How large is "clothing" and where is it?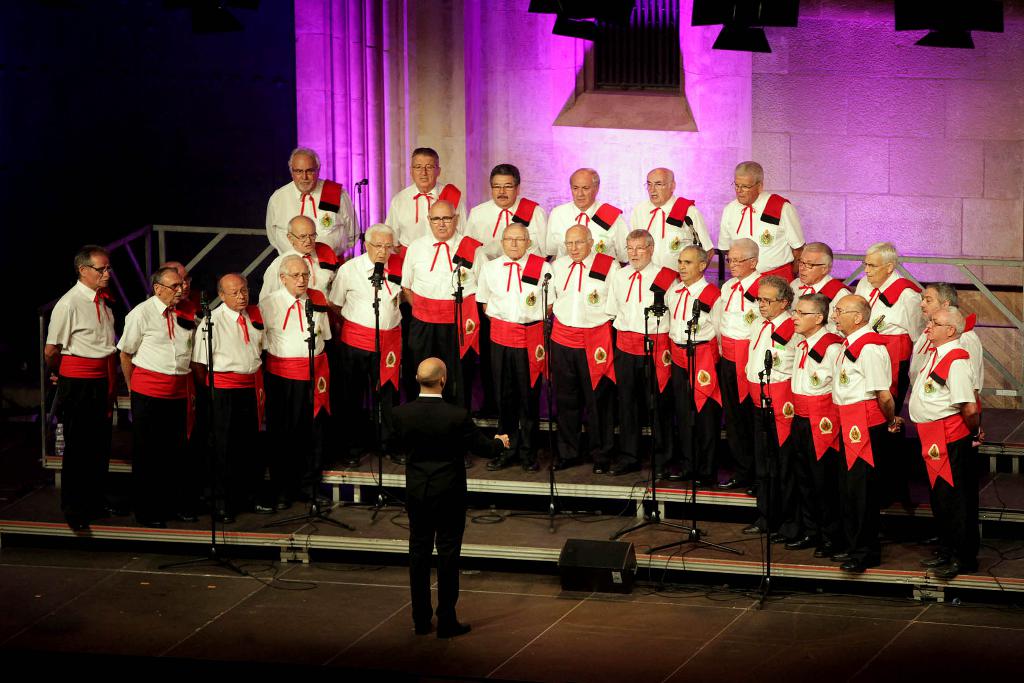
Bounding box: (left=635, top=194, right=714, bottom=269).
